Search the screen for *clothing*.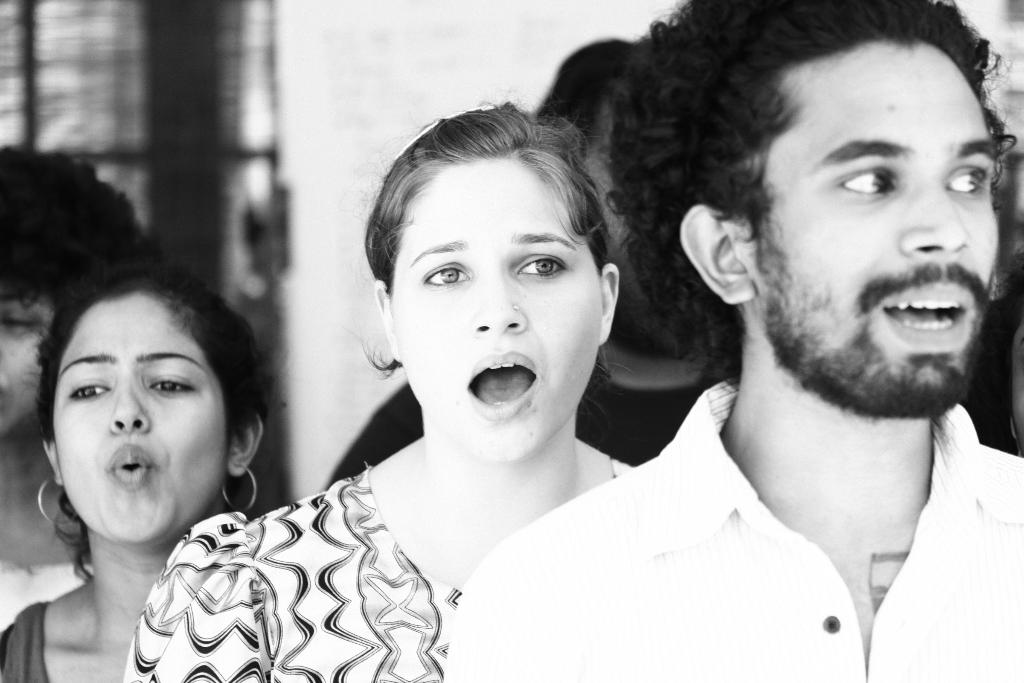
Found at box=[0, 602, 52, 682].
